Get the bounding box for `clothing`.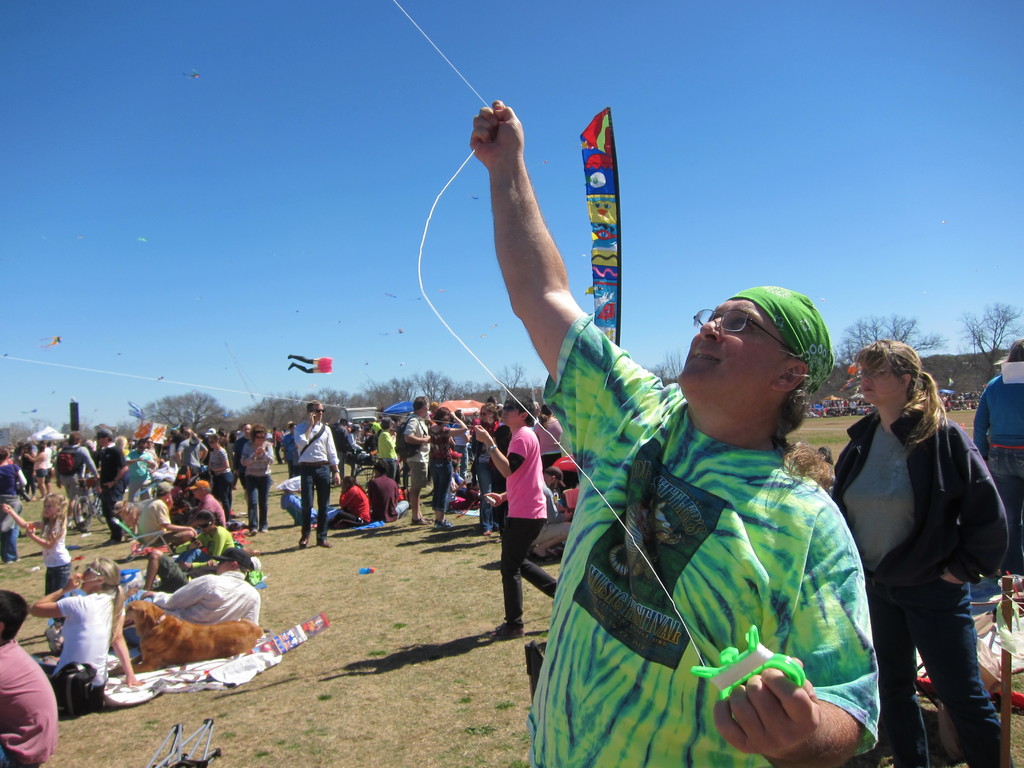
BBox(534, 417, 561, 470).
